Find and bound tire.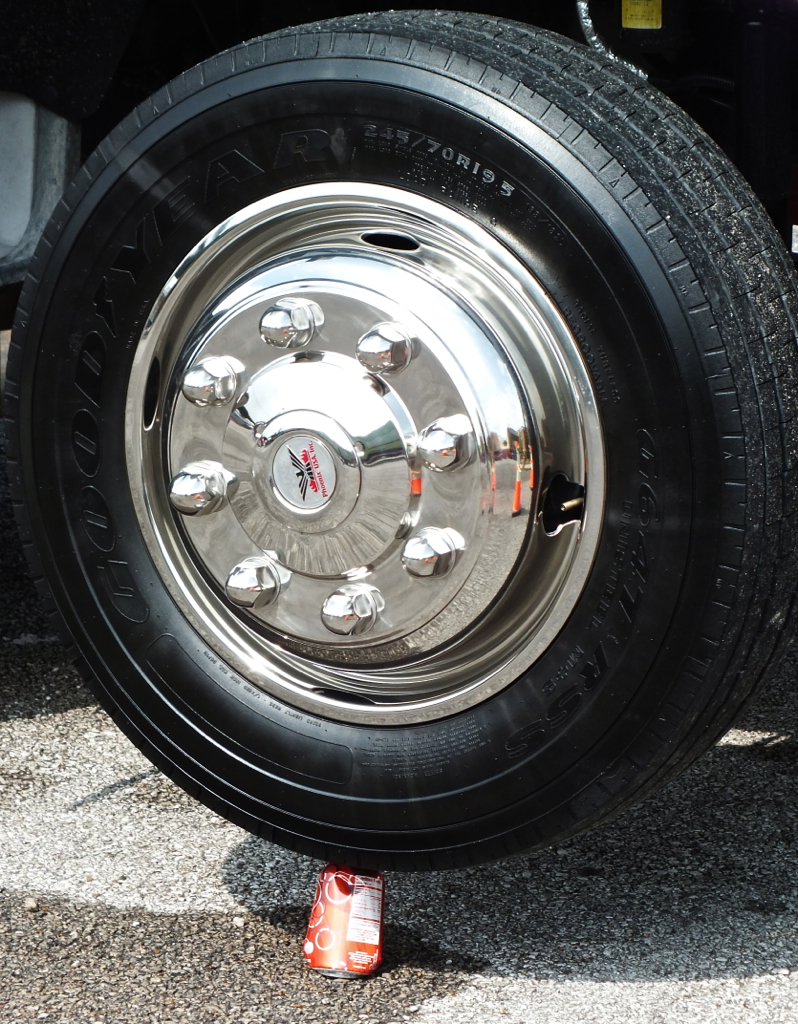
Bound: {"left": 0, "top": 0, "right": 797, "bottom": 884}.
